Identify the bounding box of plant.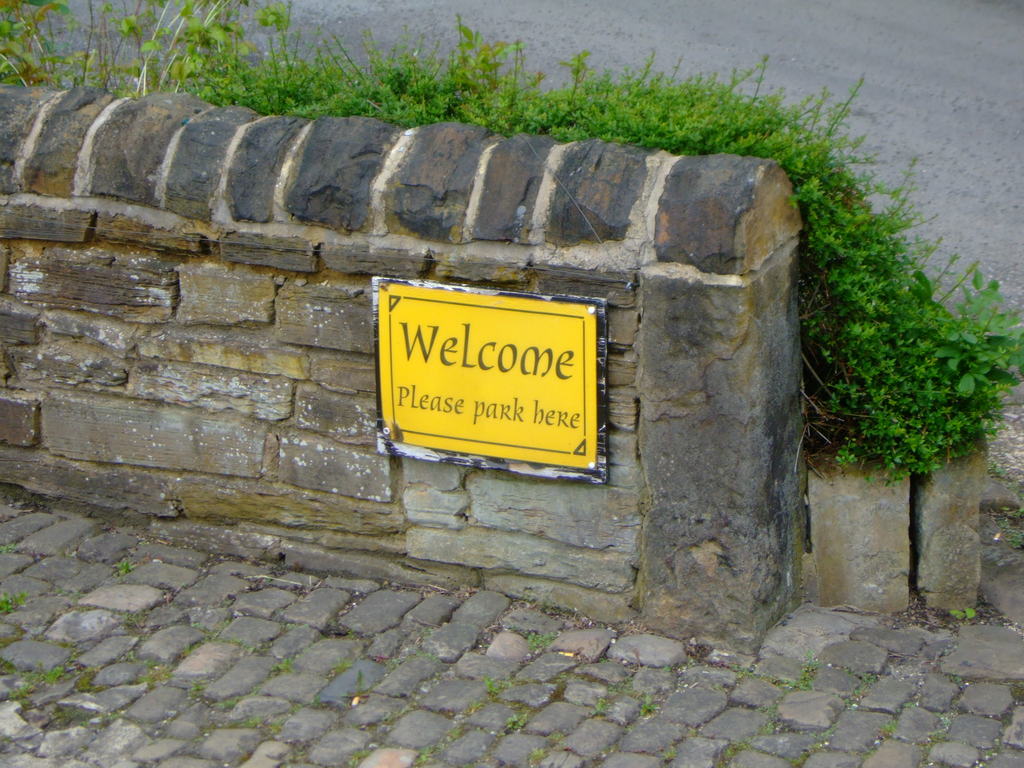
l=0, t=532, r=29, b=554.
